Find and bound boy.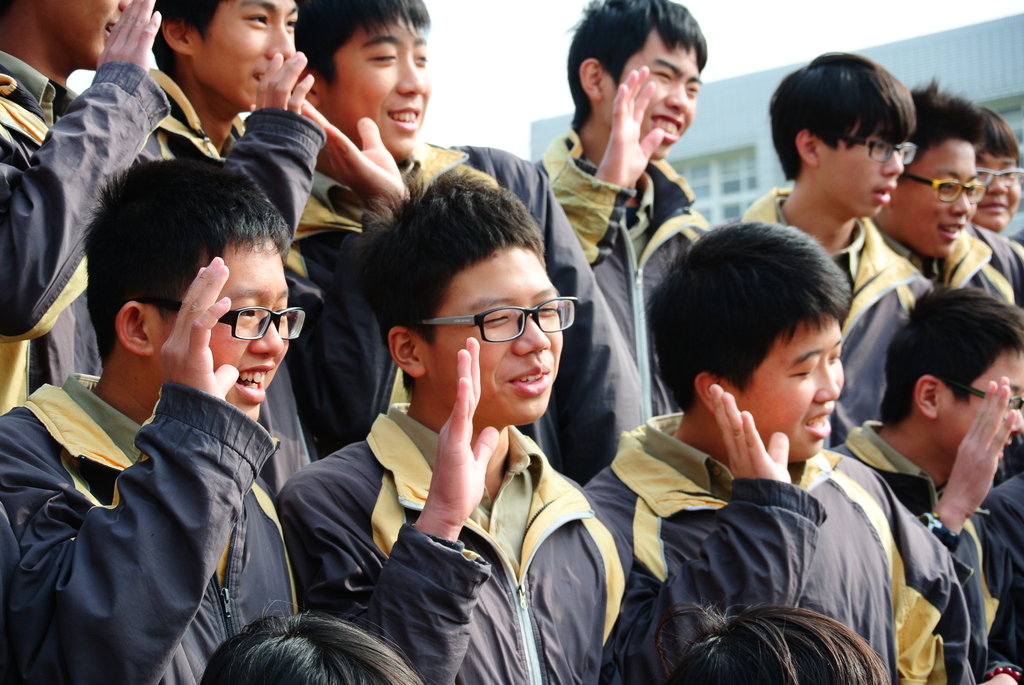
Bound: left=576, top=213, right=979, bottom=680.
